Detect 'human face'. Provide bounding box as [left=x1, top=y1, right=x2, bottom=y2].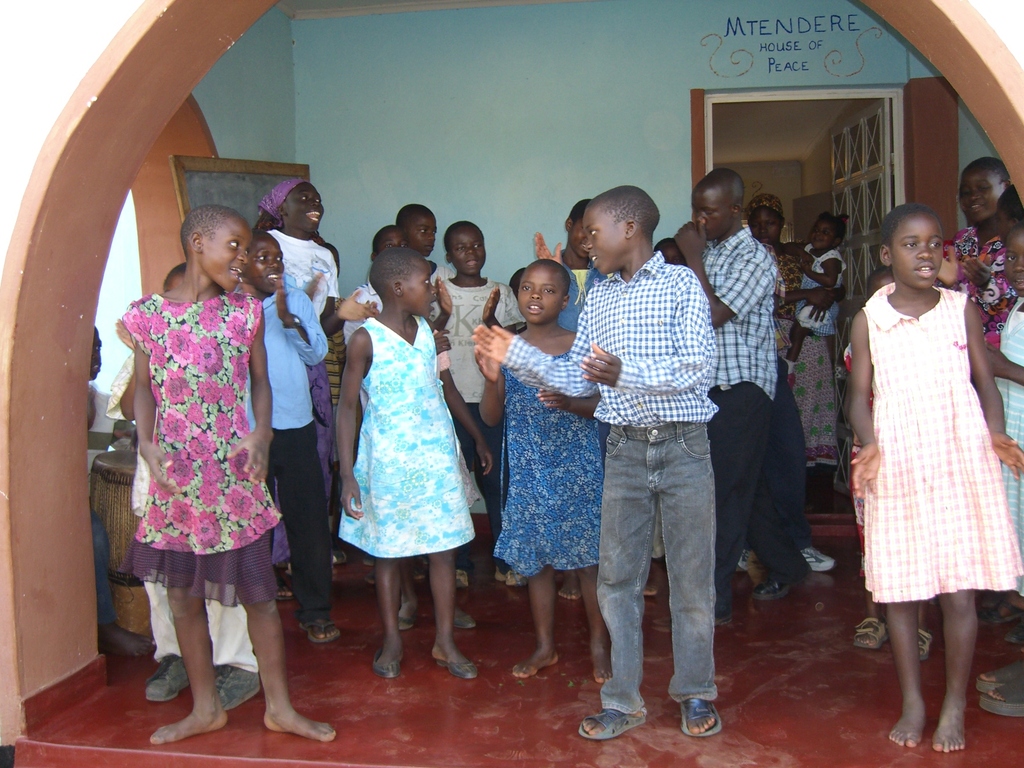
[left=200, top=223, right=250, bottom=291].
